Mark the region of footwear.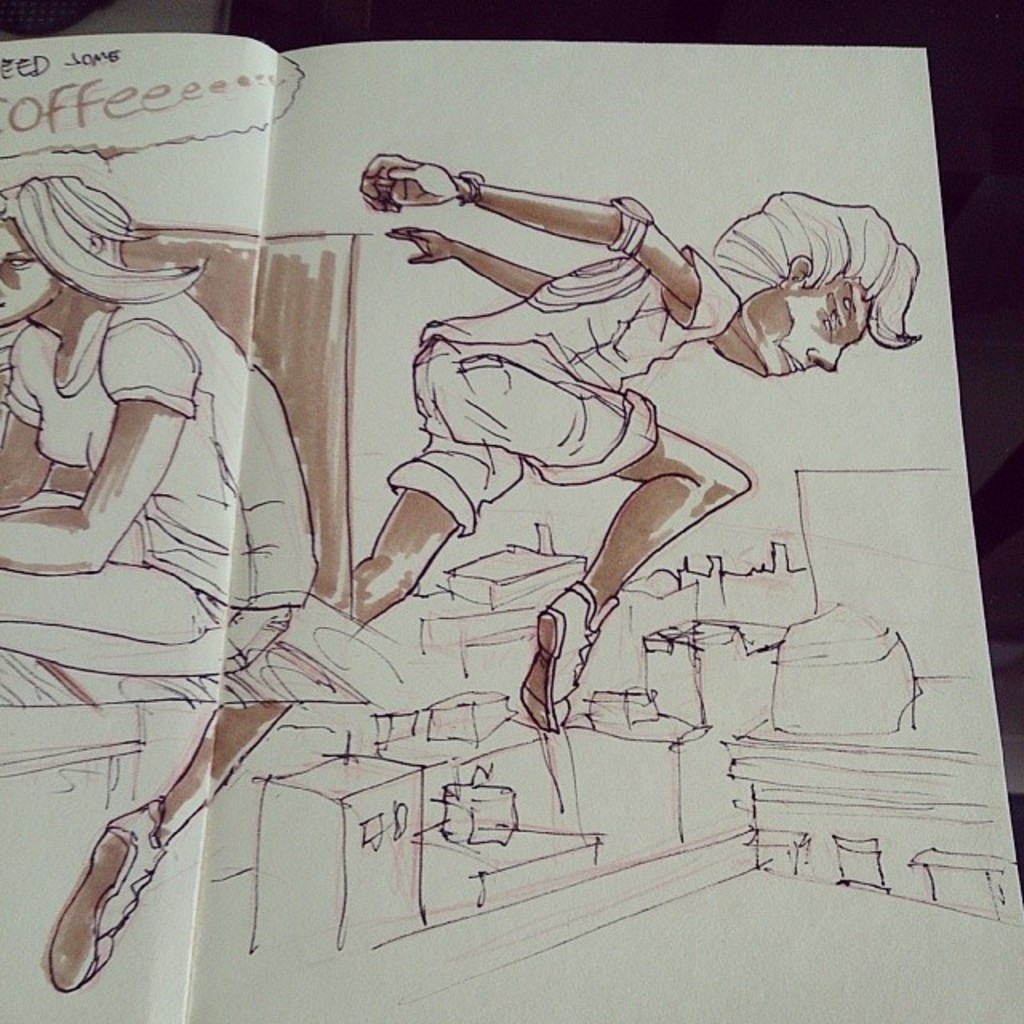
Region: [left=518, top=590, right=598, bottom=730].
